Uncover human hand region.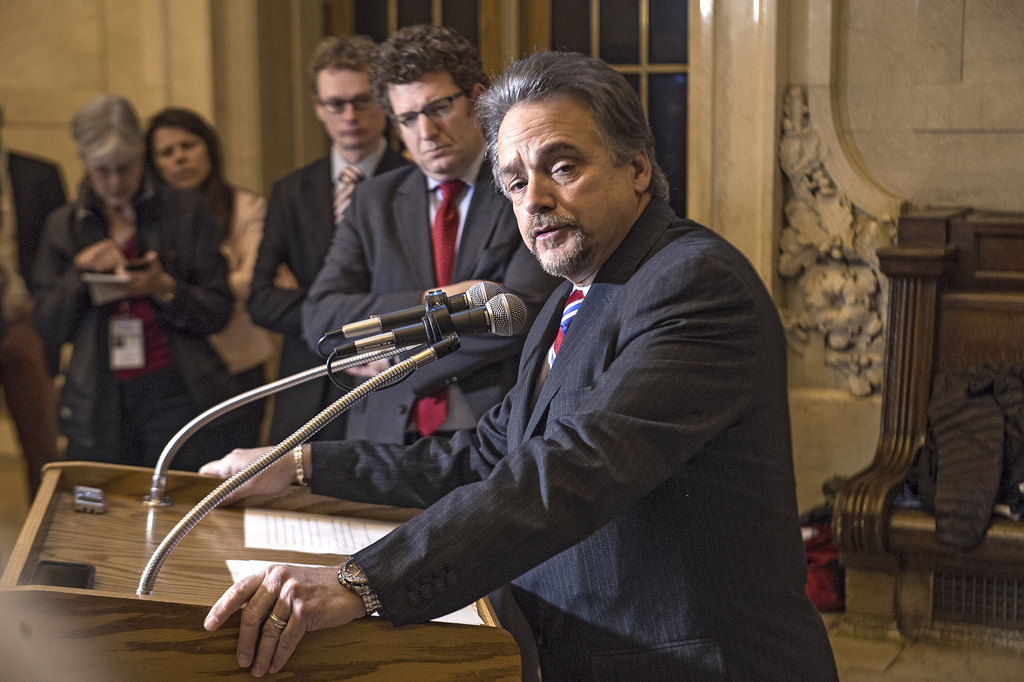
Uncovered: (110,248,170,303).
